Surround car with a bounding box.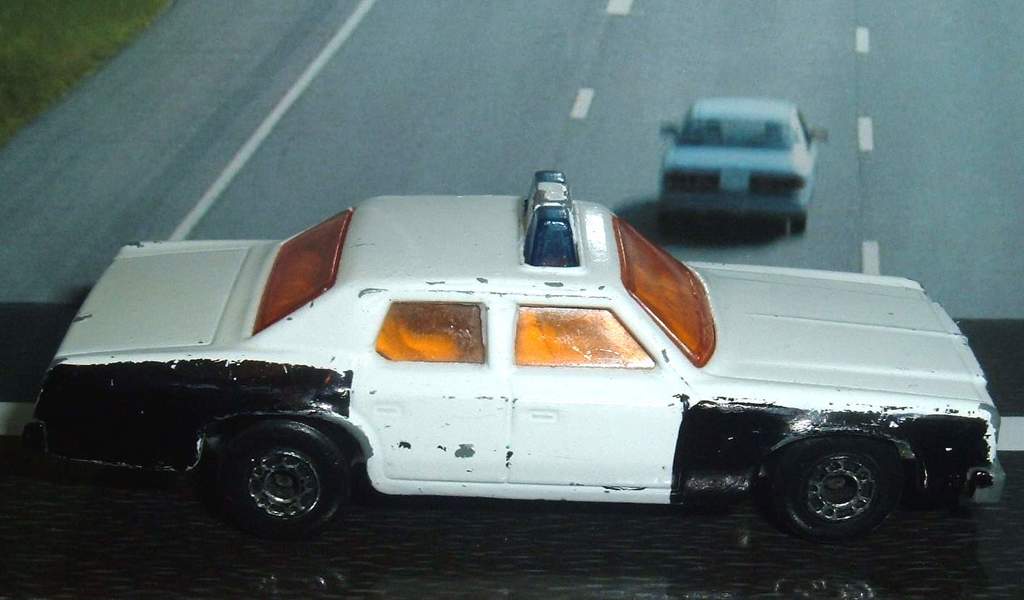
crop(15, 170, 1000, 542).
